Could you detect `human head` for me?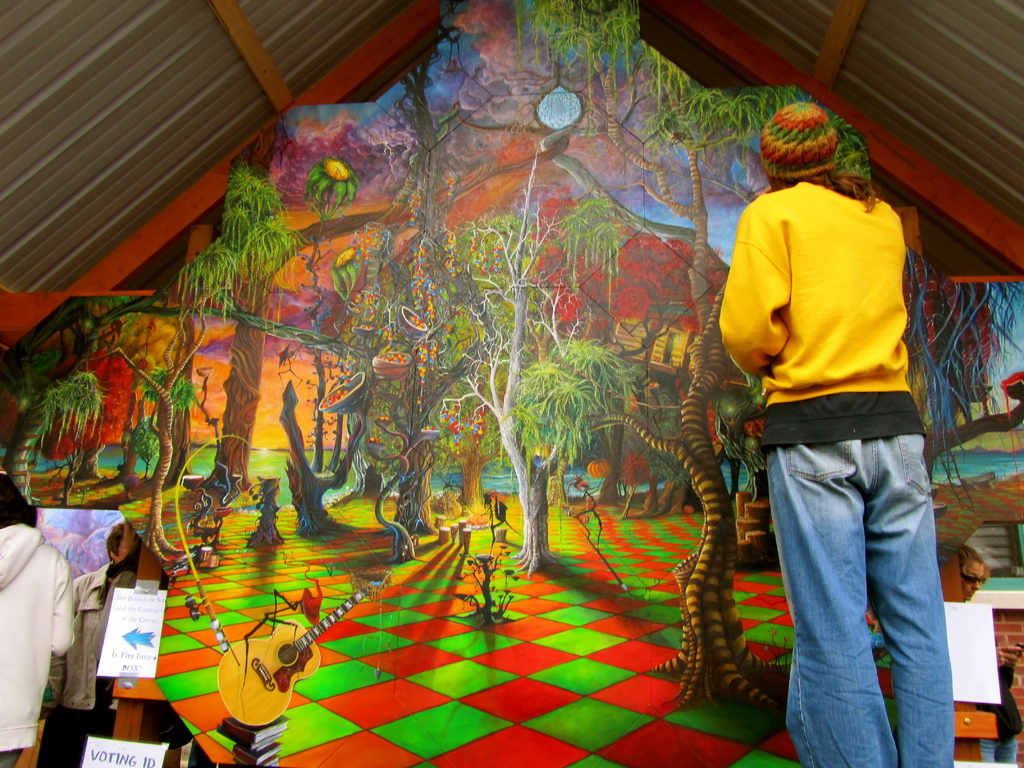
Detection result: detection(953, 543, 983, 596).
